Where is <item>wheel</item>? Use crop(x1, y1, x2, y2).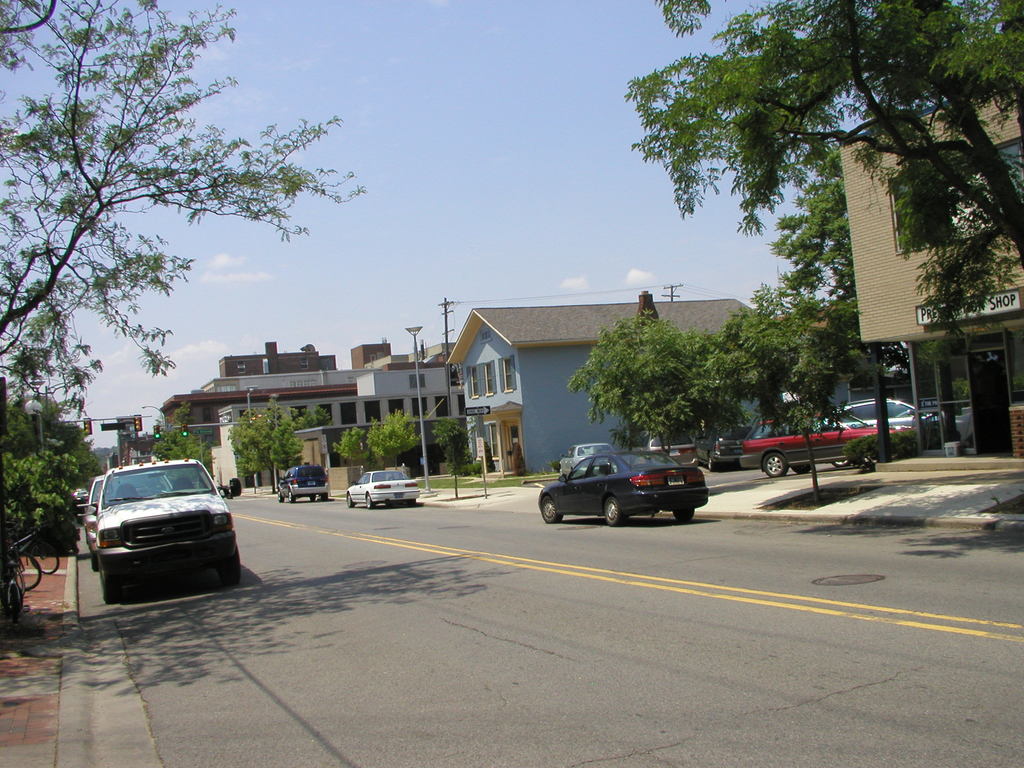
crop(365, 494, 376, 509).
